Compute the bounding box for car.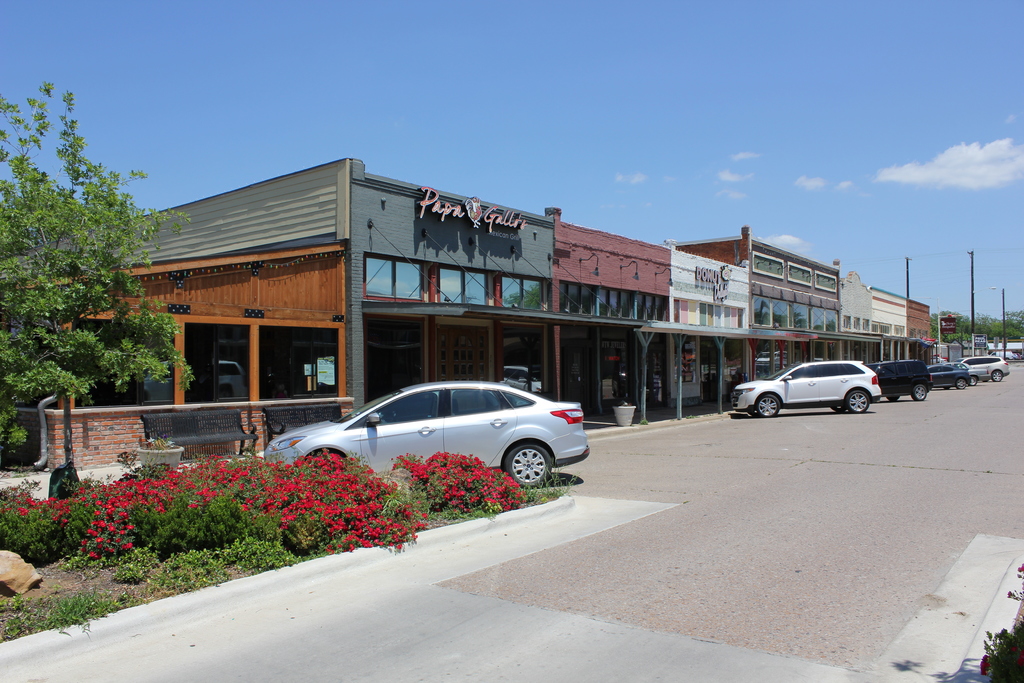
[262, 381, 589, 488].
